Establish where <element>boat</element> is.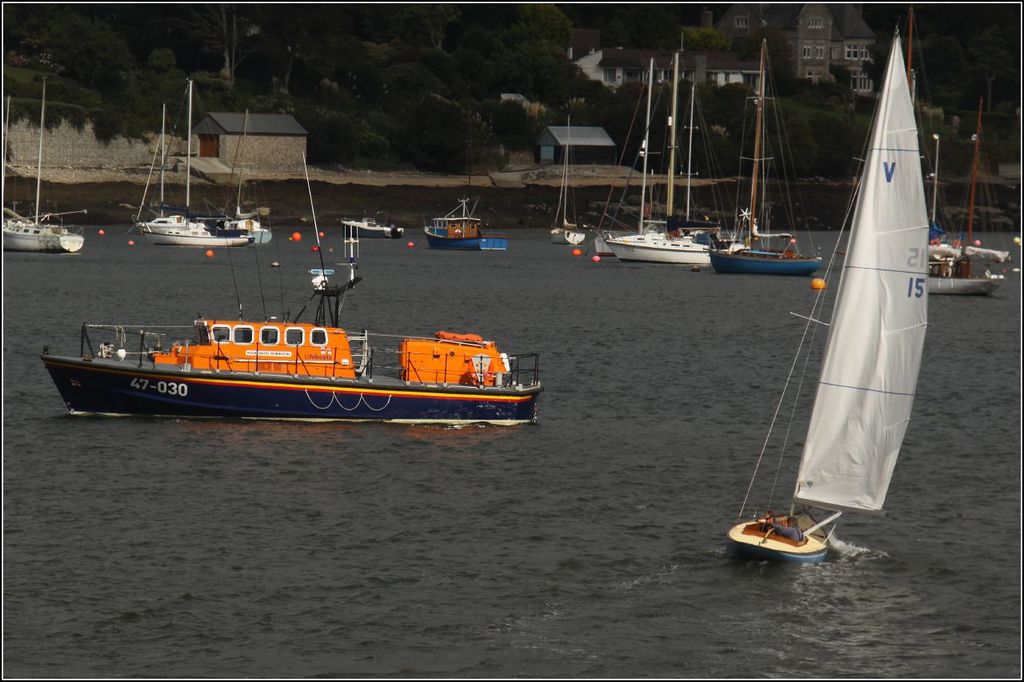
Established at rect(921, 142, 1000, 296).
